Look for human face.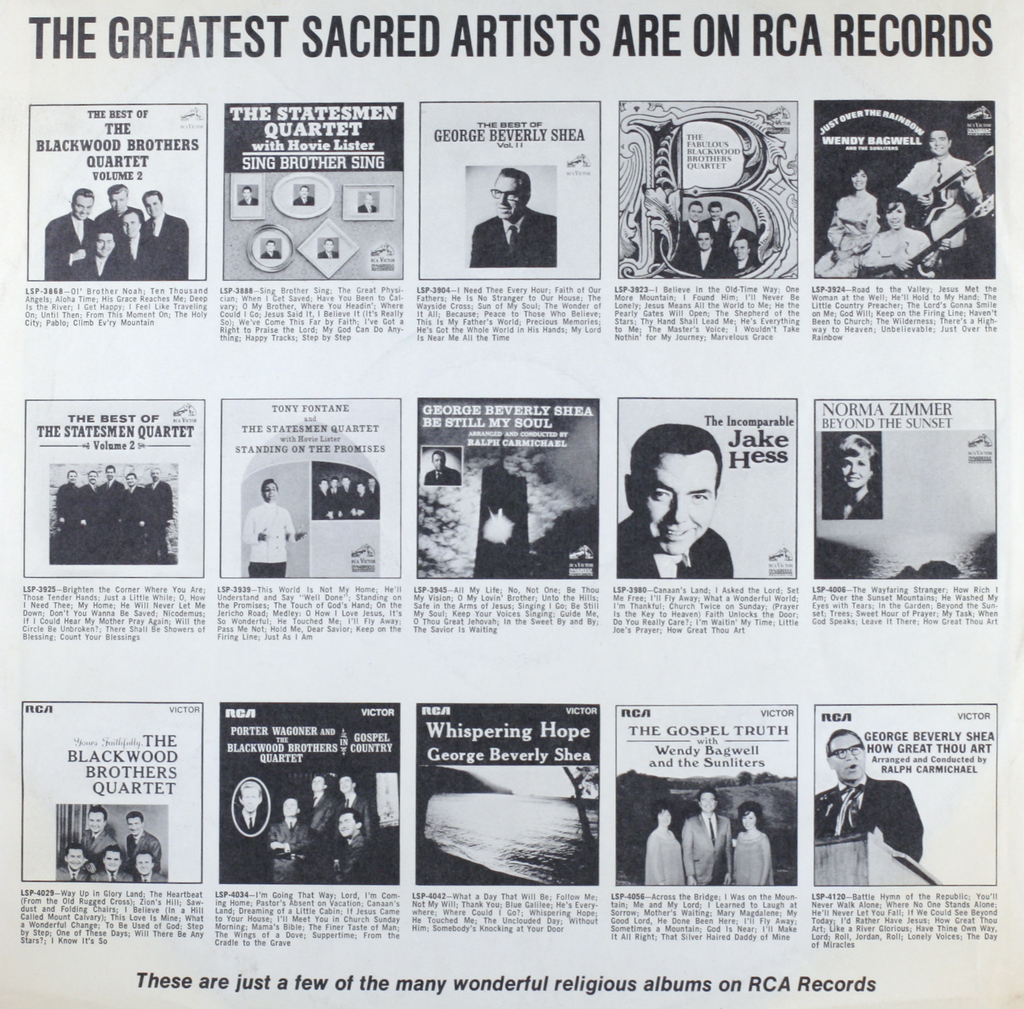
Found: box(264, 480, 279, 501).
